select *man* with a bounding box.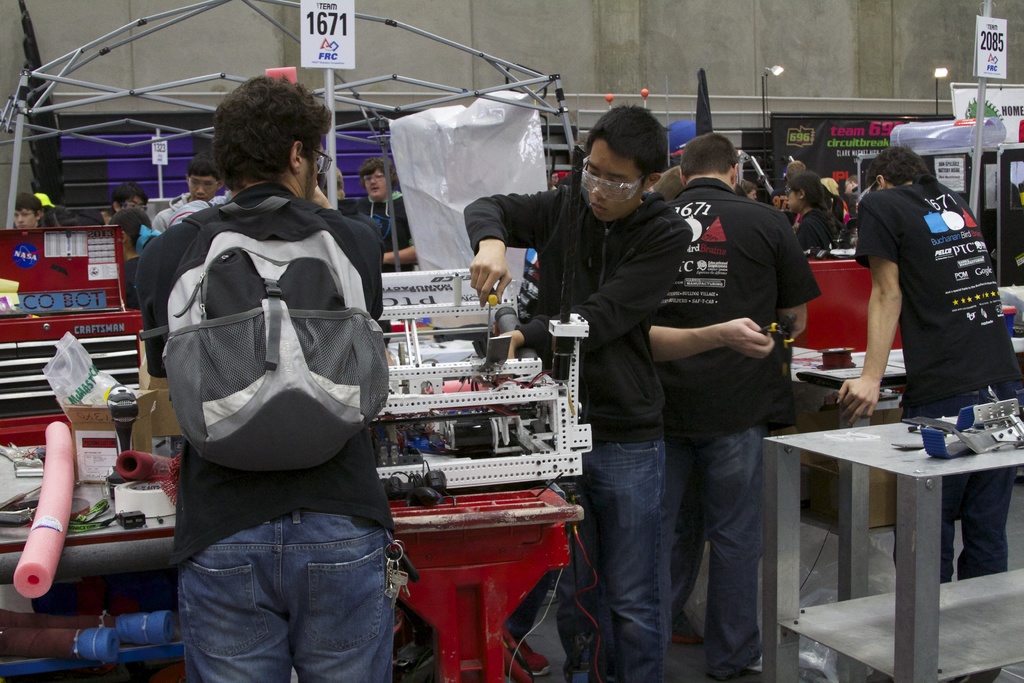
652:130:826:682.
